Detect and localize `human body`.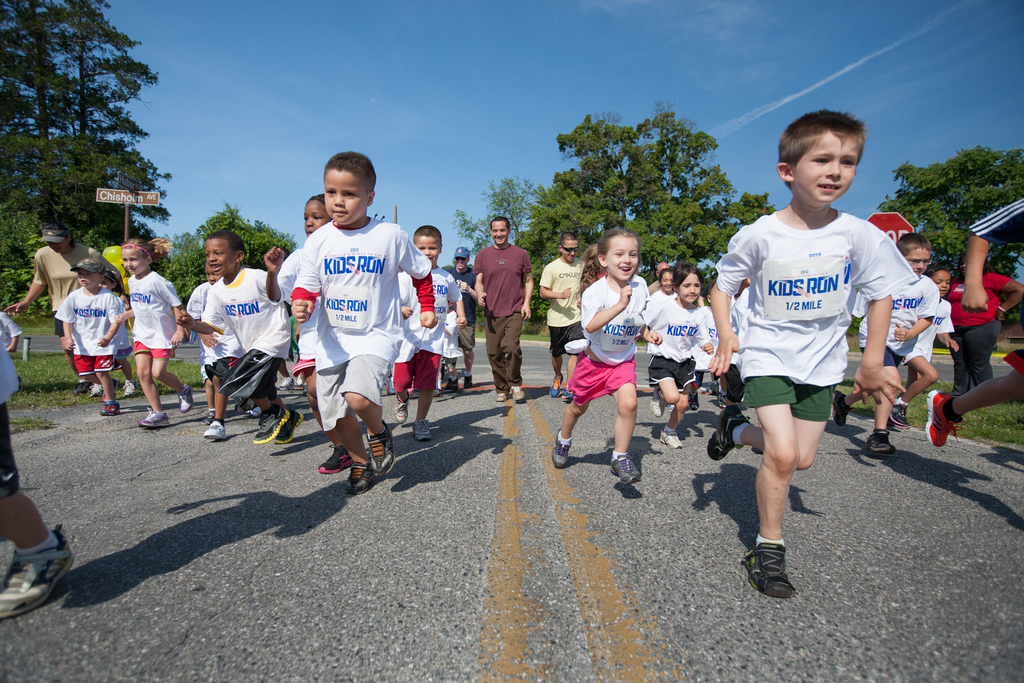
Localized at 177,281,239,447.
